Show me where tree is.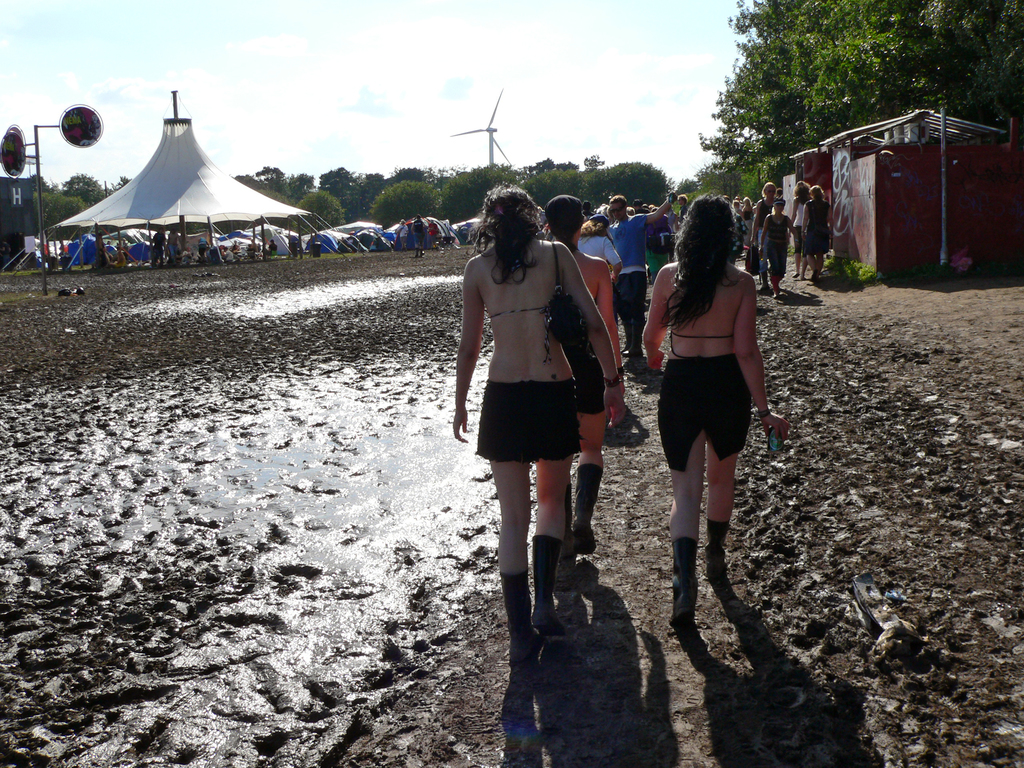
tree is at [520,168,572,207].
